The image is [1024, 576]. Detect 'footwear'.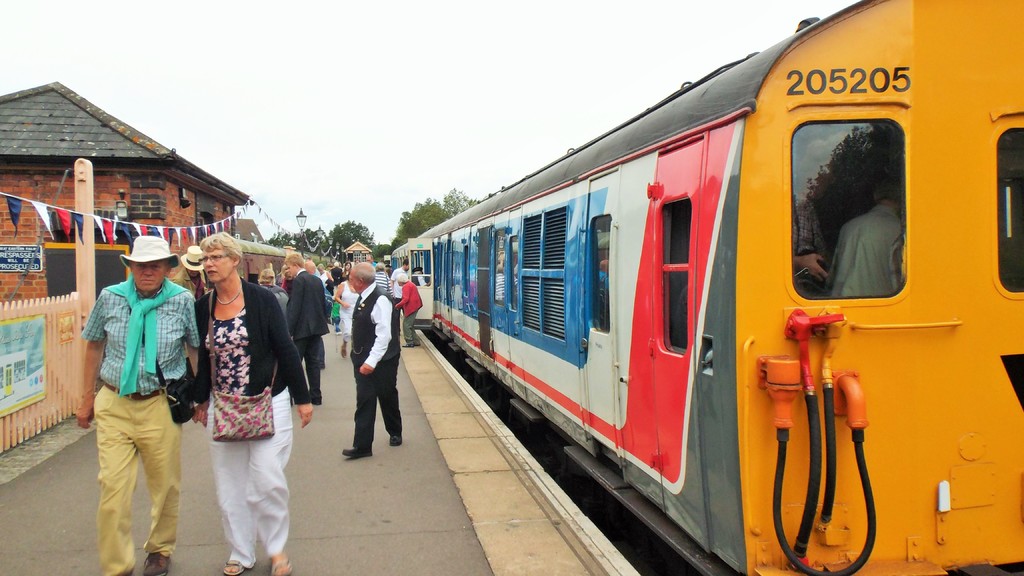
Detection: Rect(268, 551, 297, 575).
